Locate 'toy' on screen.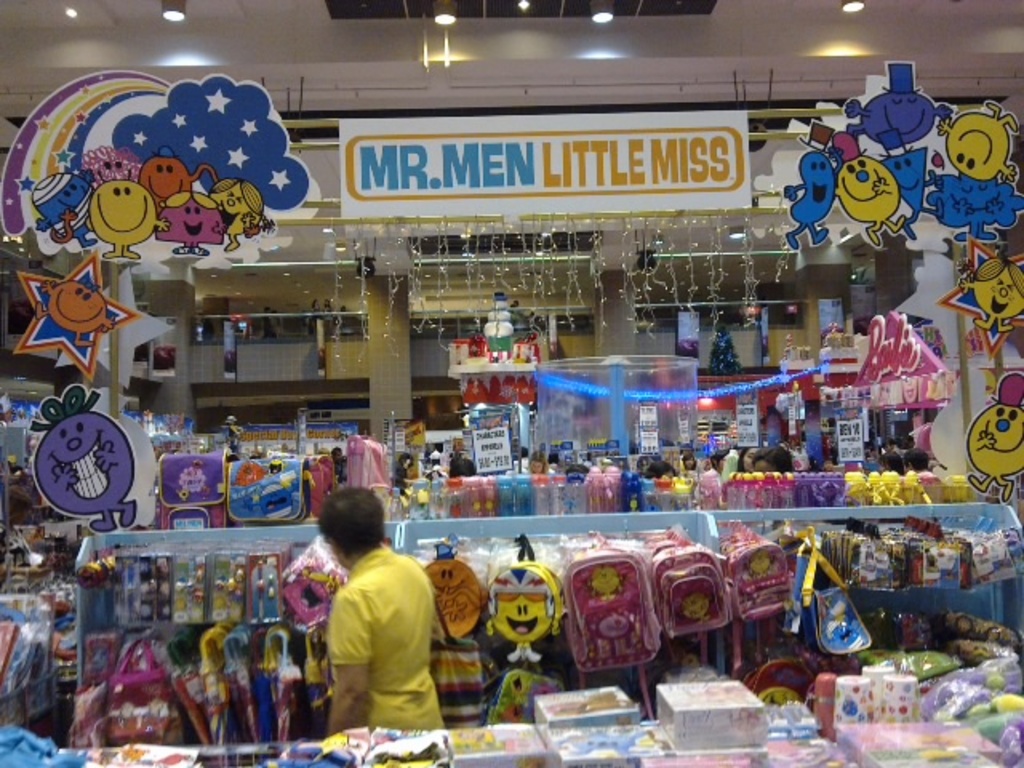
On screen at detection(963, 371, 1022, 499).
